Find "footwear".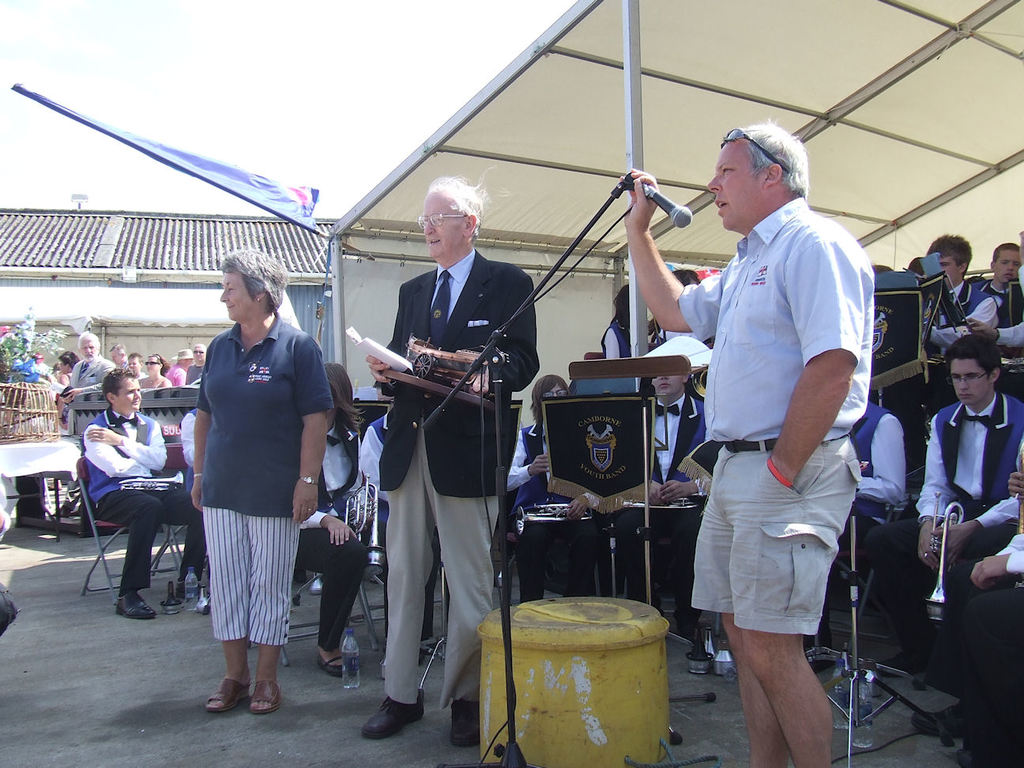
x1=113, y1=586, x2=157, y2=621.
